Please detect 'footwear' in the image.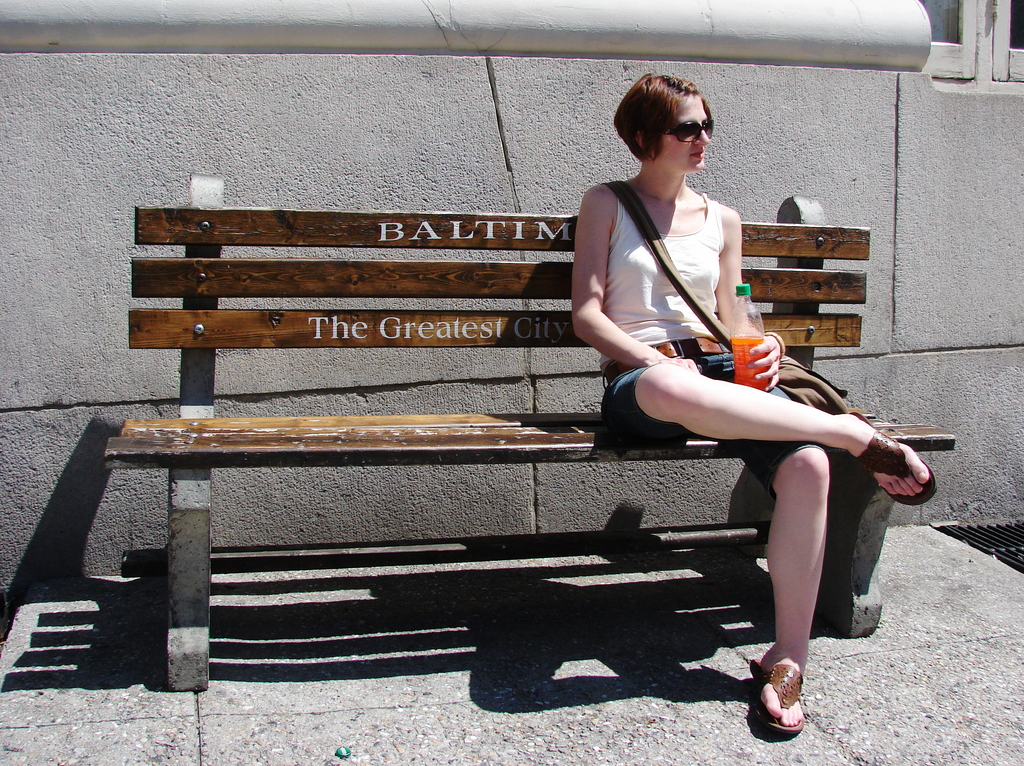
x1=741 y1=656 x2=817 y2=747.
